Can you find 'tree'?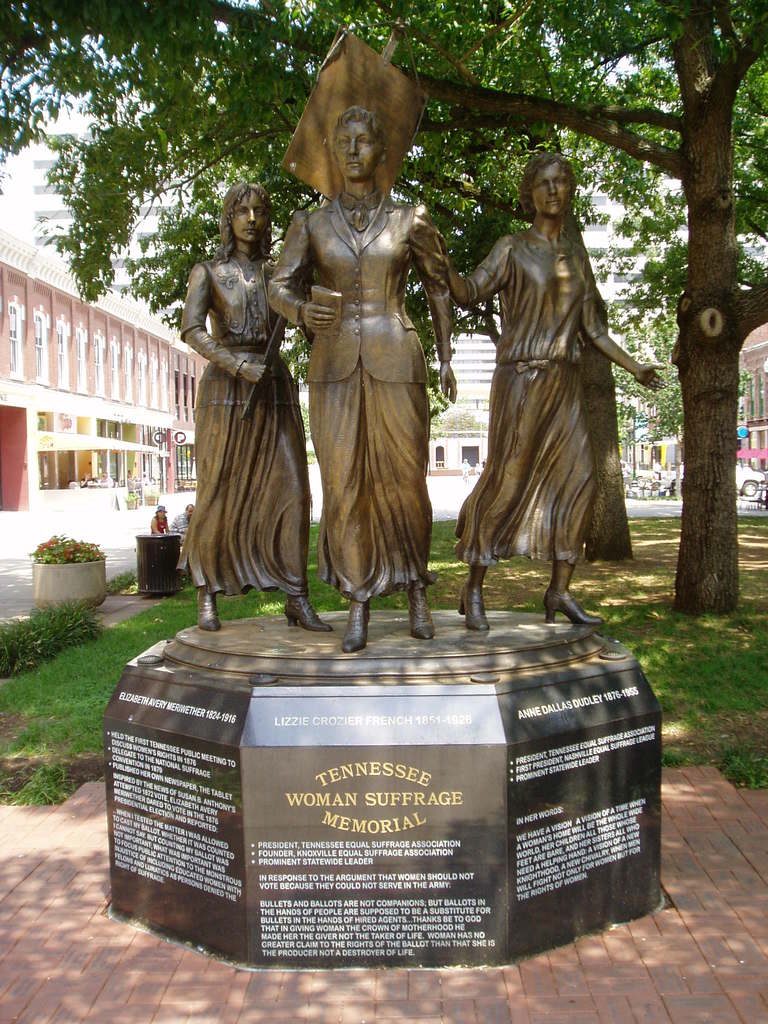
Yes, bounding box: [0,0,767,610].
